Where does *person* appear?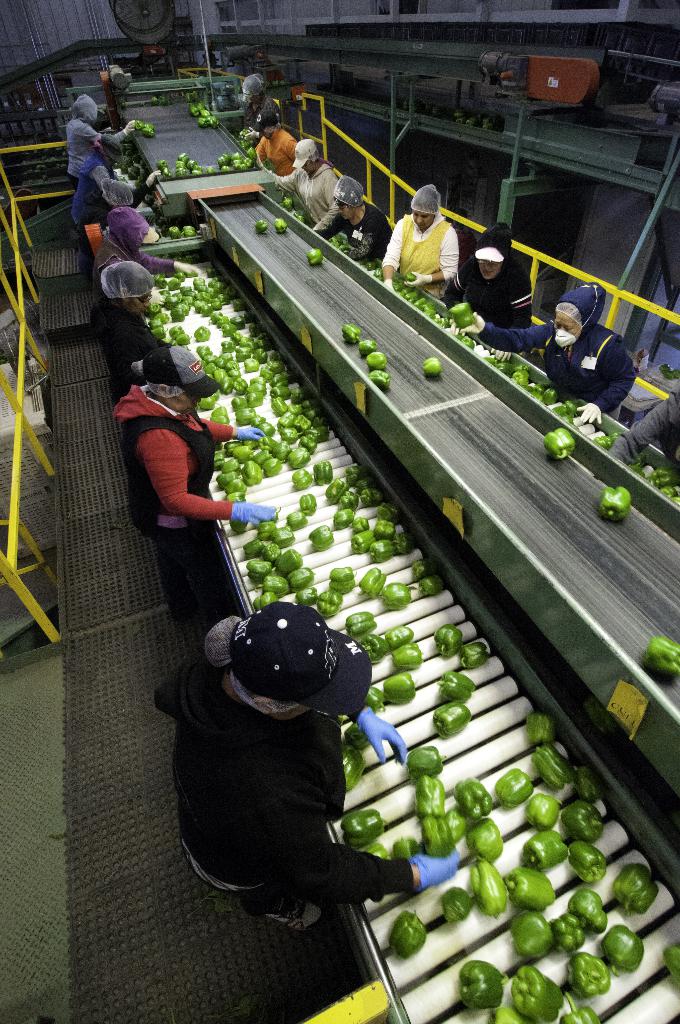
Appears at 276, 140, 341, 237.
